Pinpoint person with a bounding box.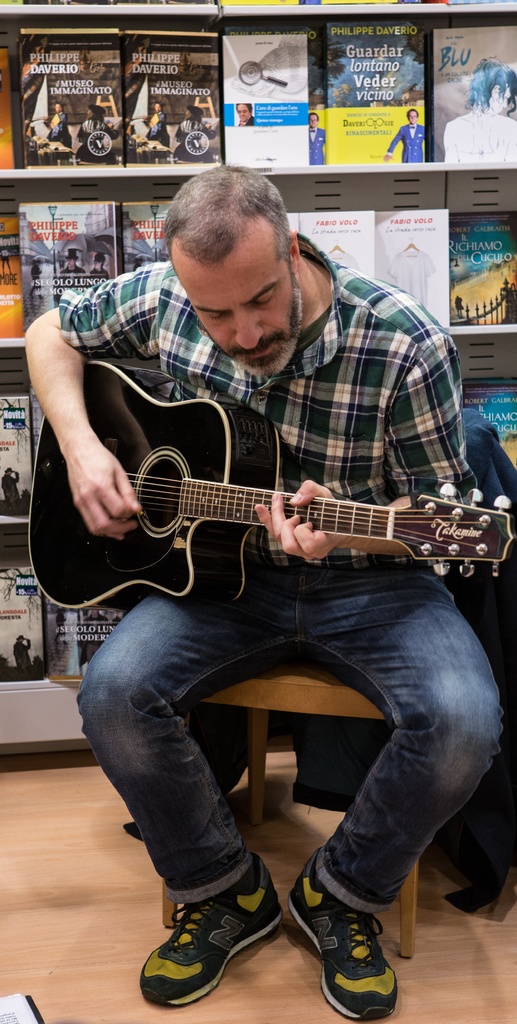
27, 164, 501, 1020.
